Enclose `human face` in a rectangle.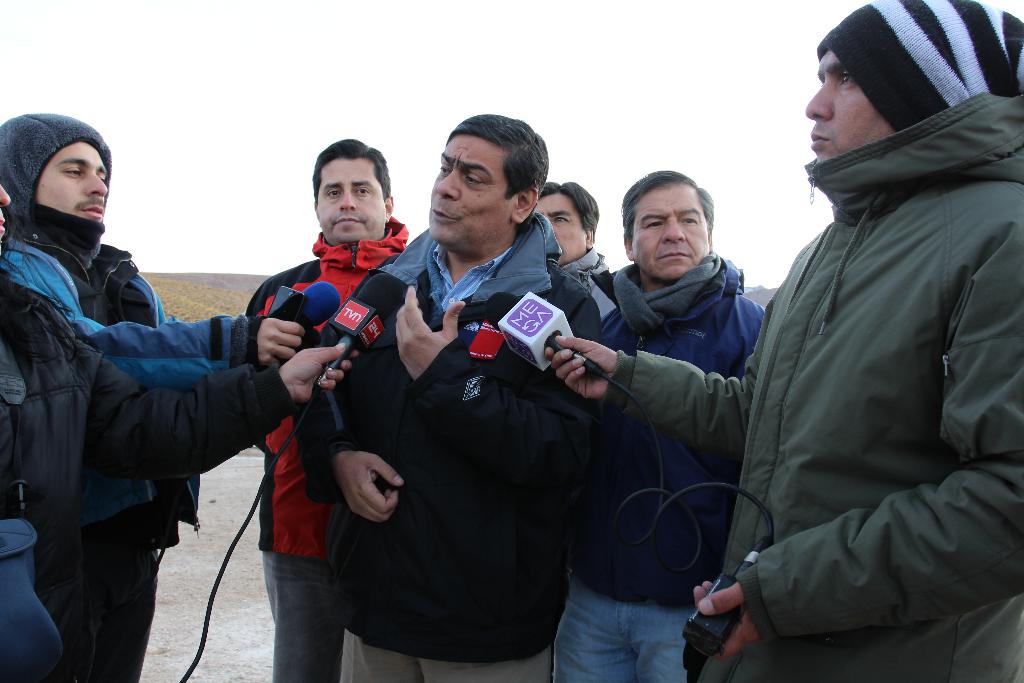
[630,184,709,280].
